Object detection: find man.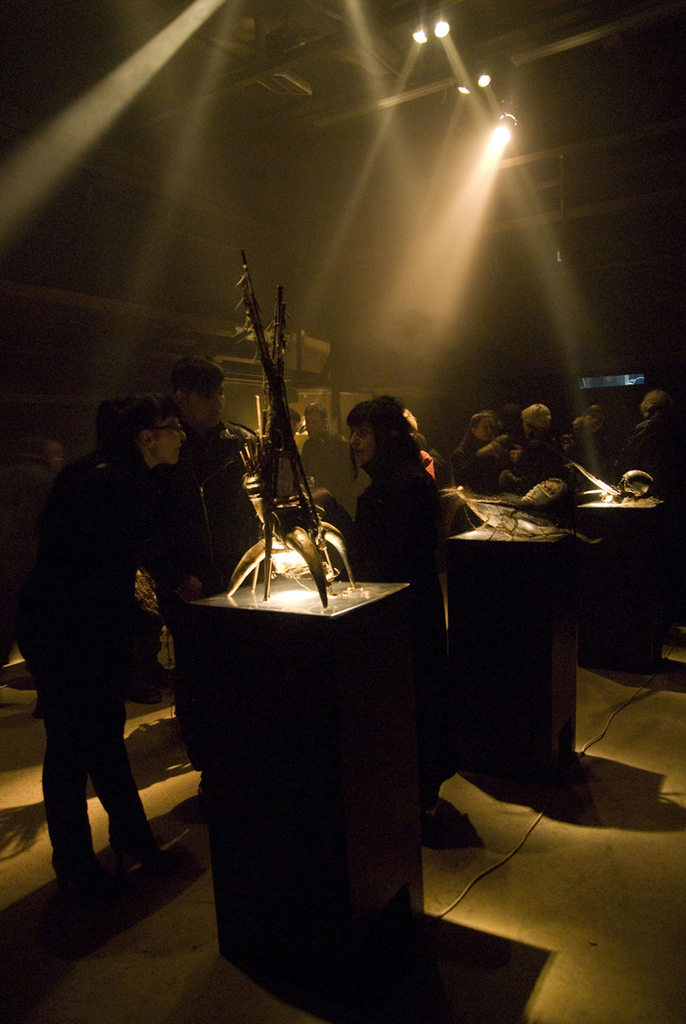
[501,402,565,506].
